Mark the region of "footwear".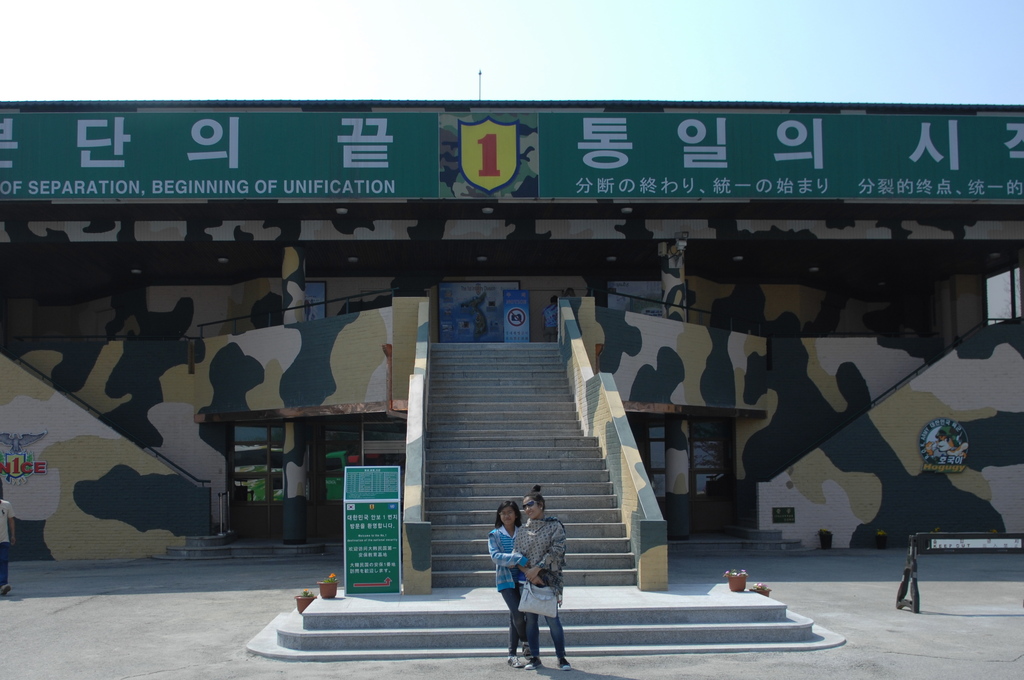
Region: <box>509,649,512,668</box>.
